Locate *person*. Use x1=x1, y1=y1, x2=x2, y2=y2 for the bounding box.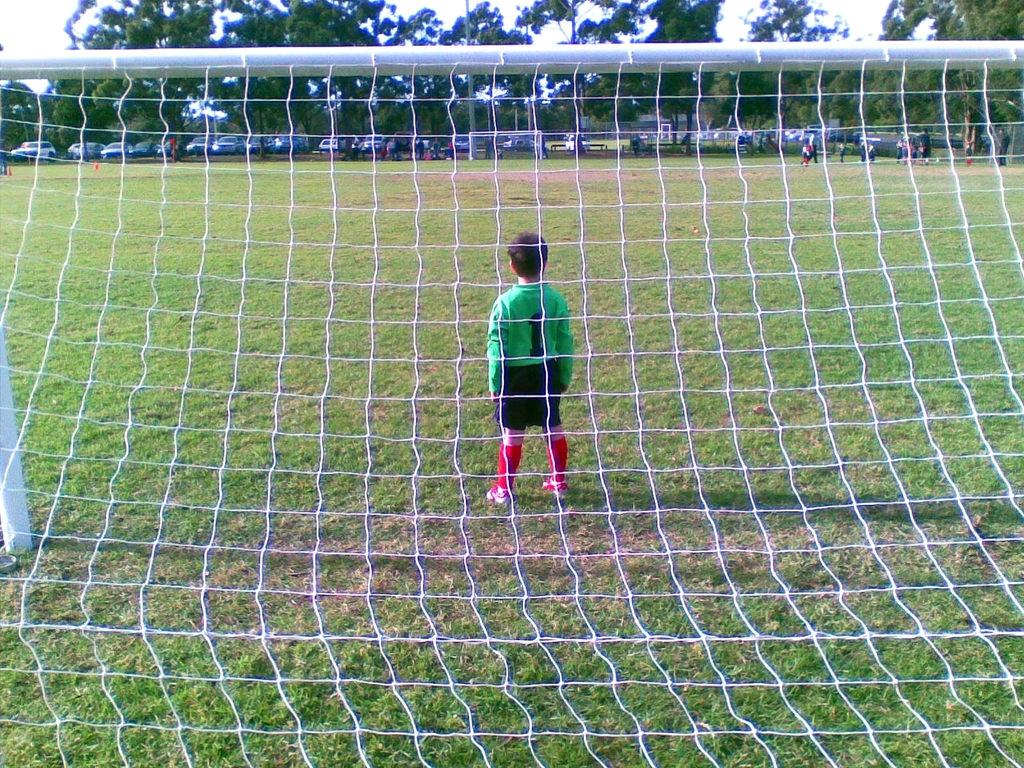
x1=805, y1=131, x2=819, y2=163.
